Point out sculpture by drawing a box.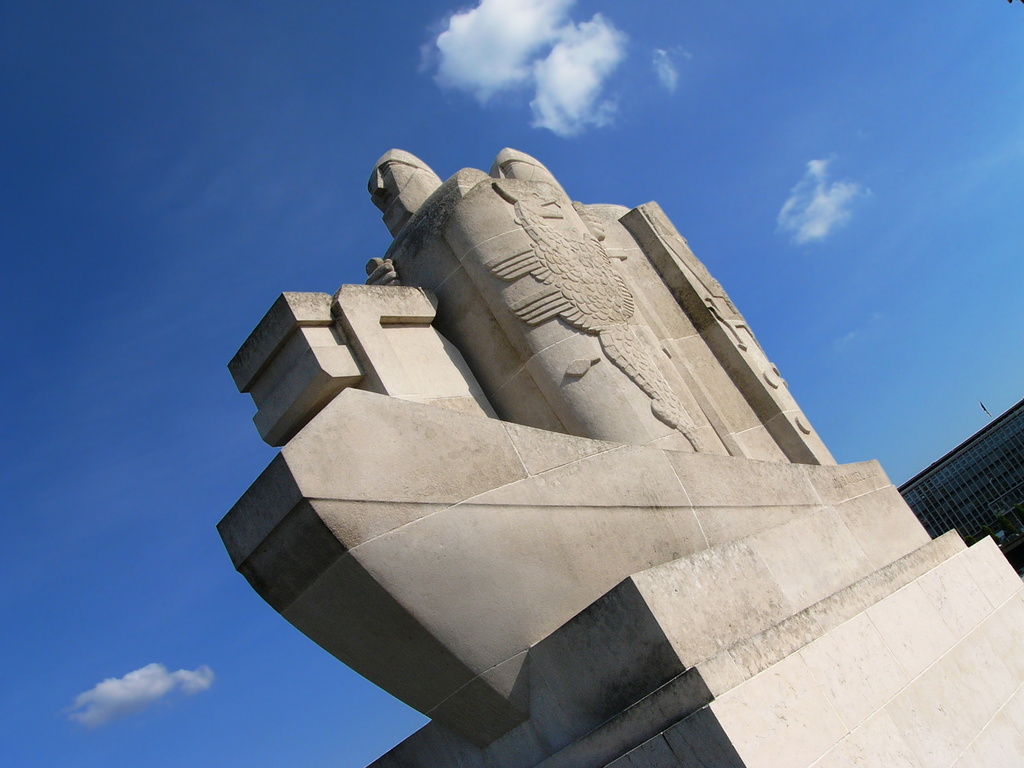
rect(220, 124, 936, 762).
